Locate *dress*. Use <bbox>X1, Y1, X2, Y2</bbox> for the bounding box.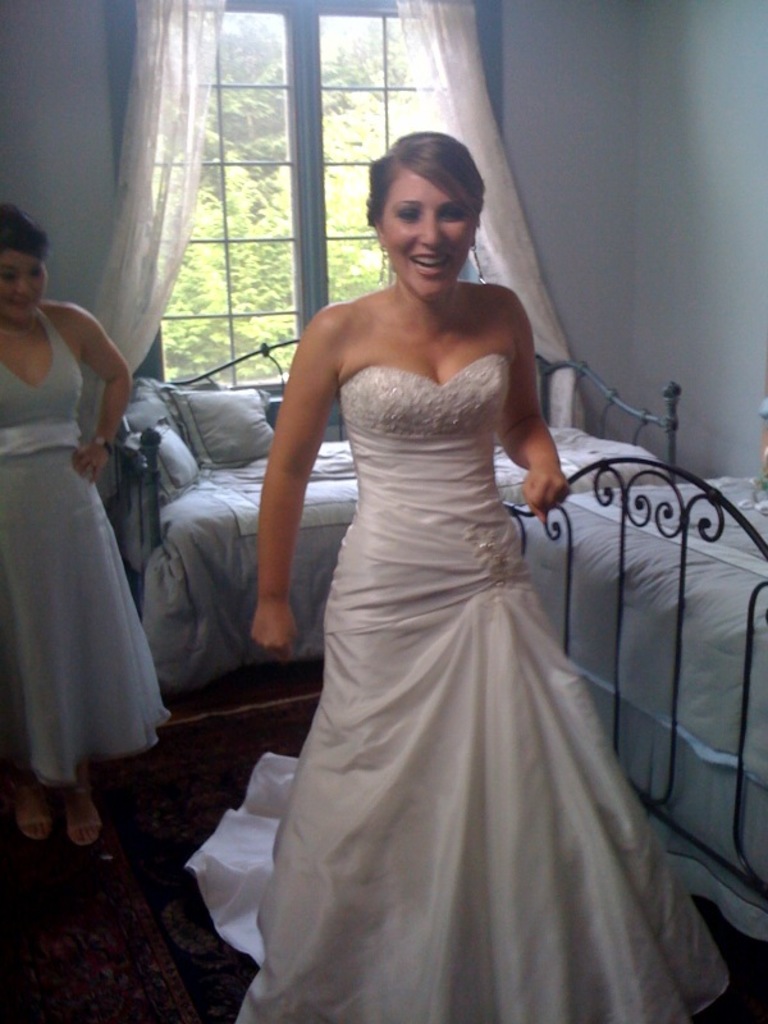
<bbox>1, 307, 175, 787</bbox>.
